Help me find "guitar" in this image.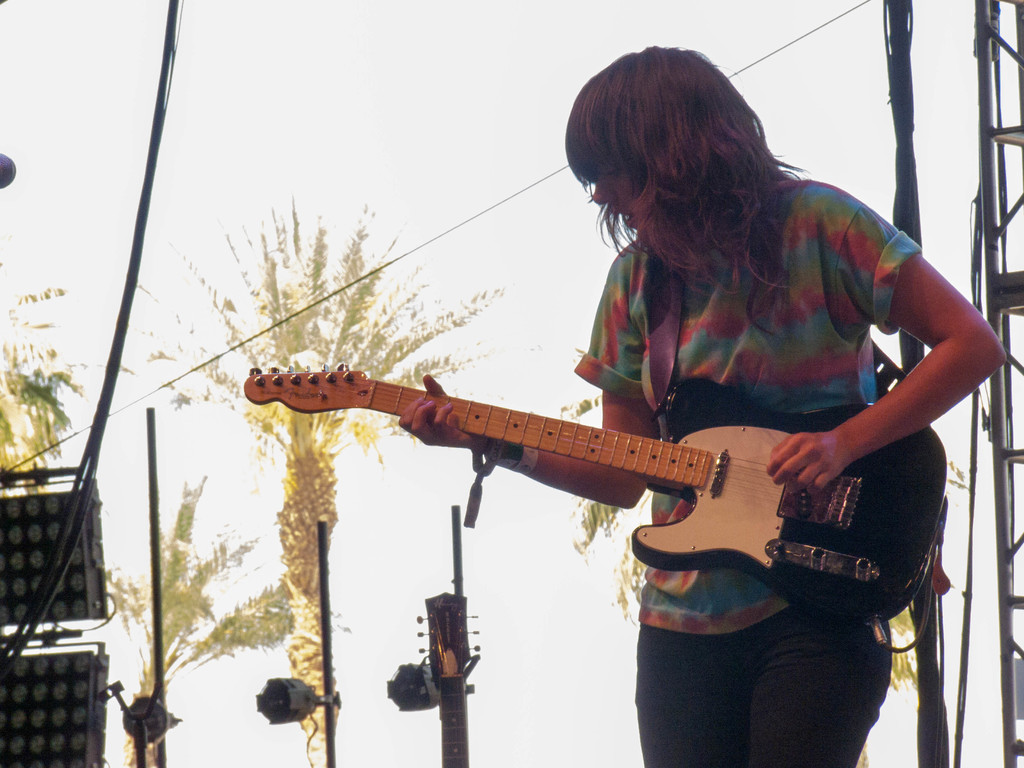
Found it: x1=239 y1=360 x2=952 y2=630.
